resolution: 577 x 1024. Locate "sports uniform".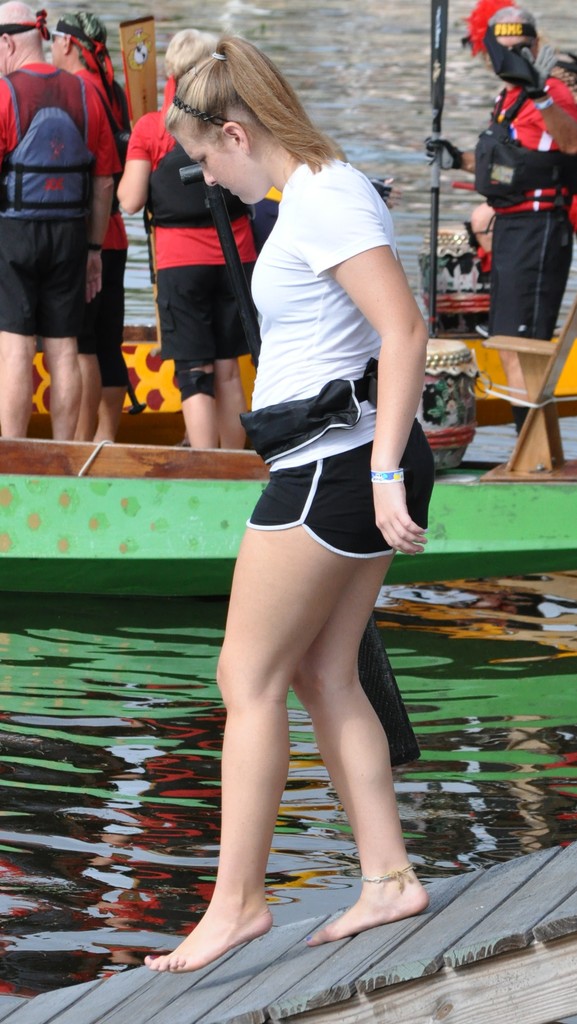
BBox(455, 81, 576, 347).
